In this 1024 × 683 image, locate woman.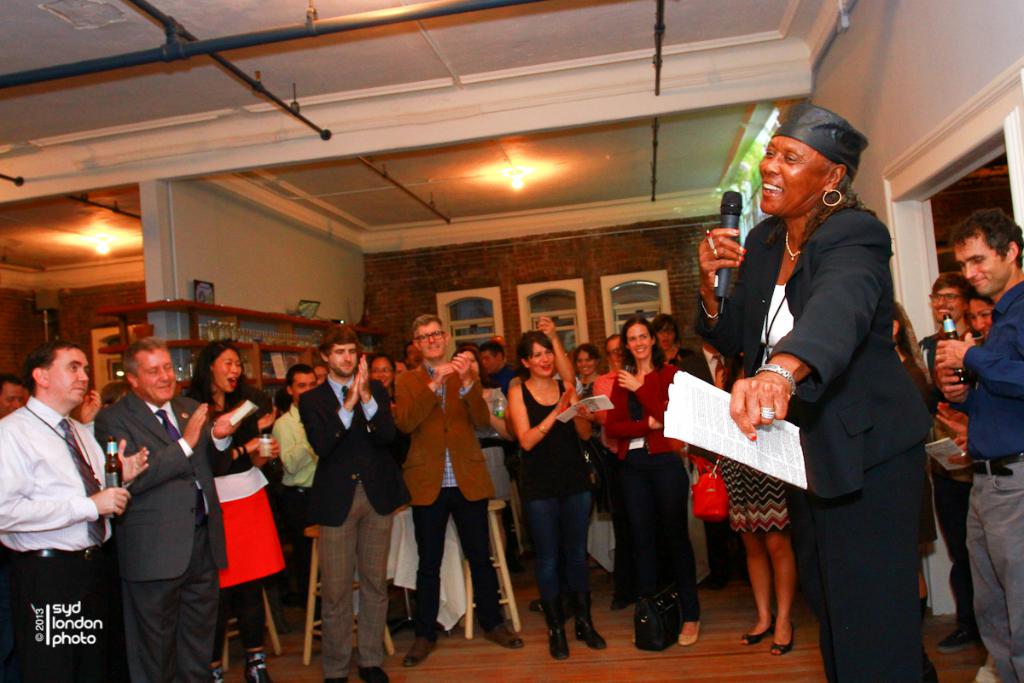
Bounding box: left=187, top=344, right=280, bottom=682.
